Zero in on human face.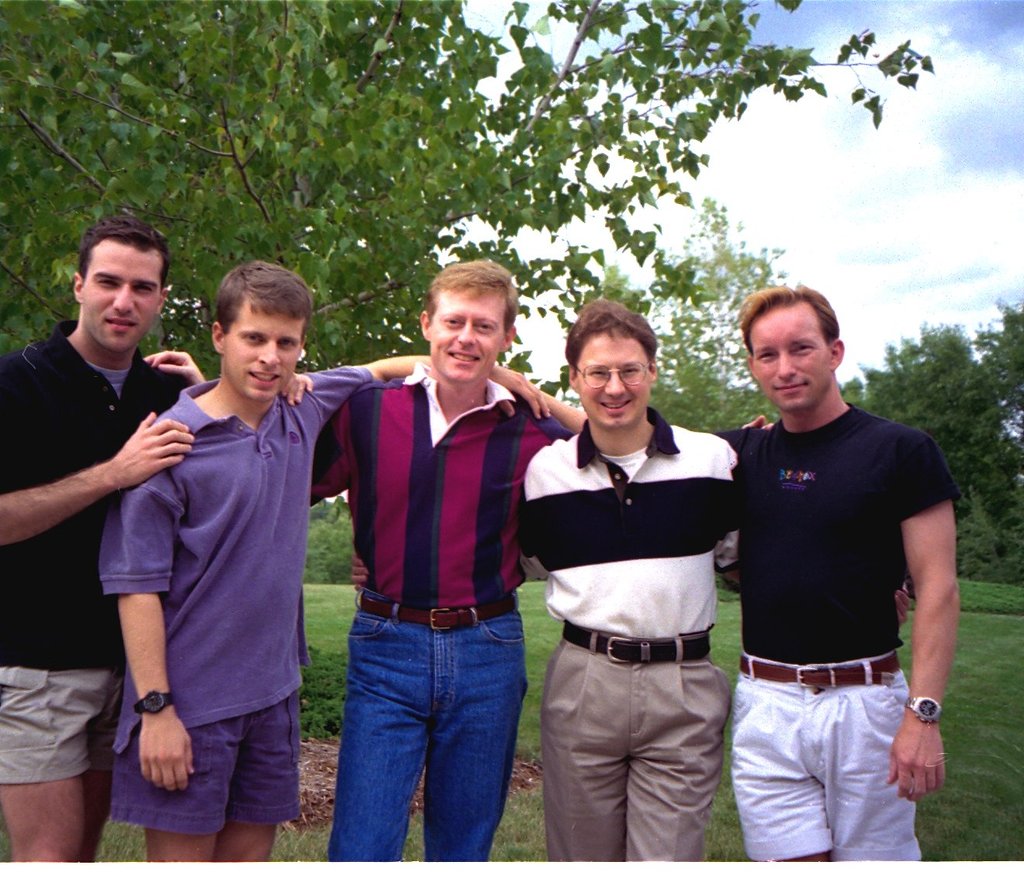
Zeroed in: [left=219, top=299, right=296, bottom=397].
